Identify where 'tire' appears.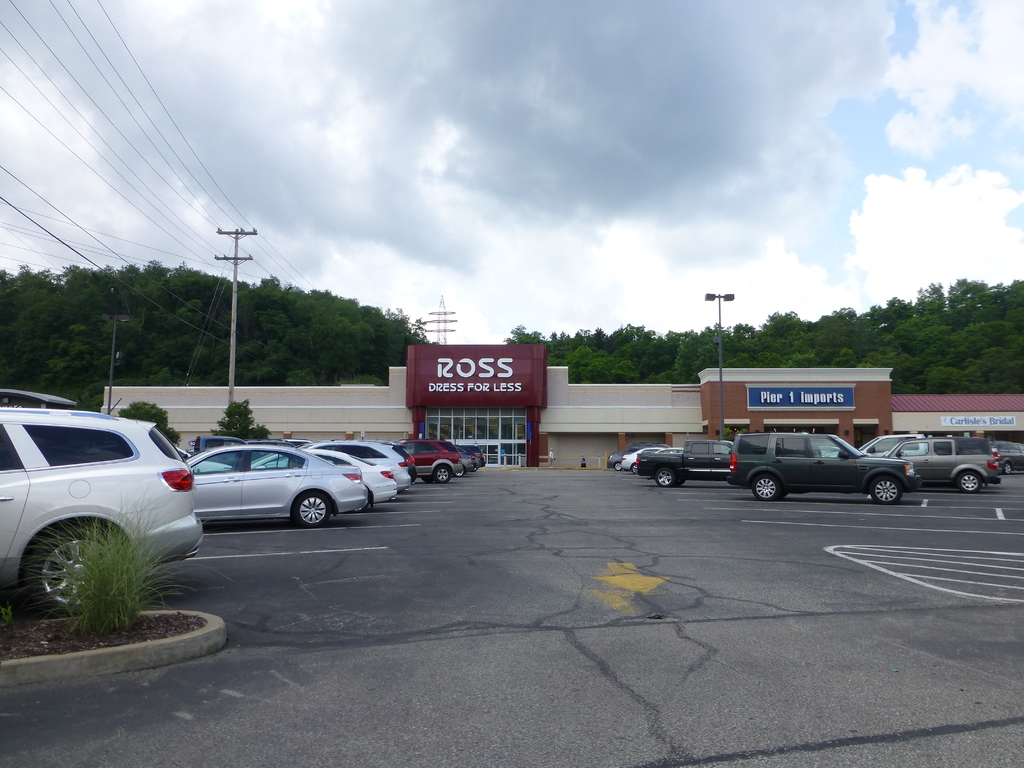
Appears at pyautogui.locateOnScreen(22, 518, 117, 619).
